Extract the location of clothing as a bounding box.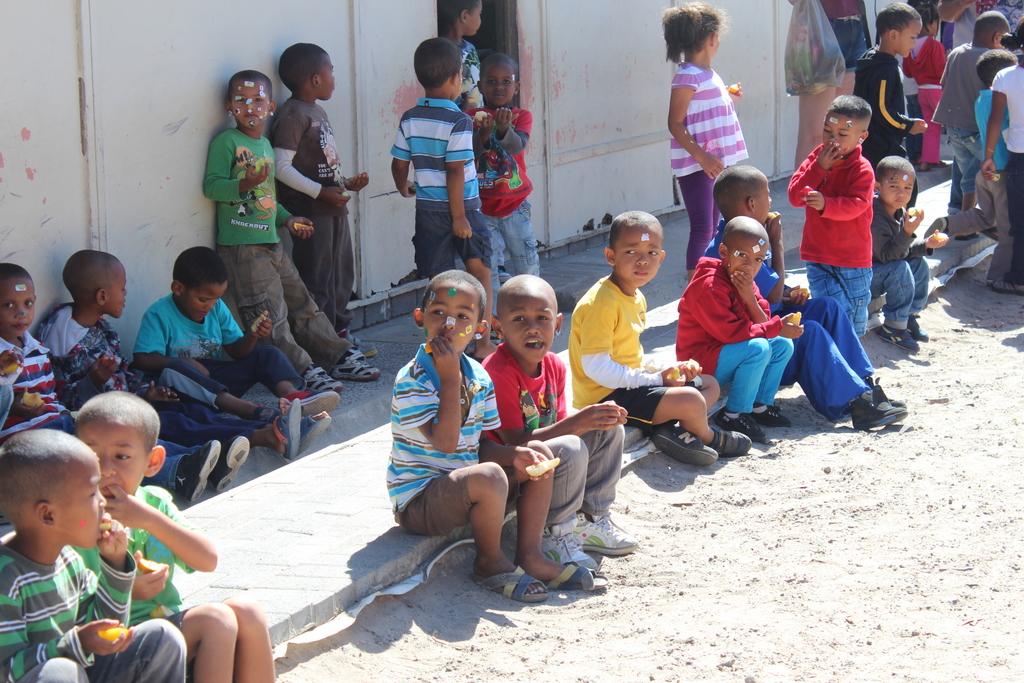
detection(0, 524, 192, 682).
